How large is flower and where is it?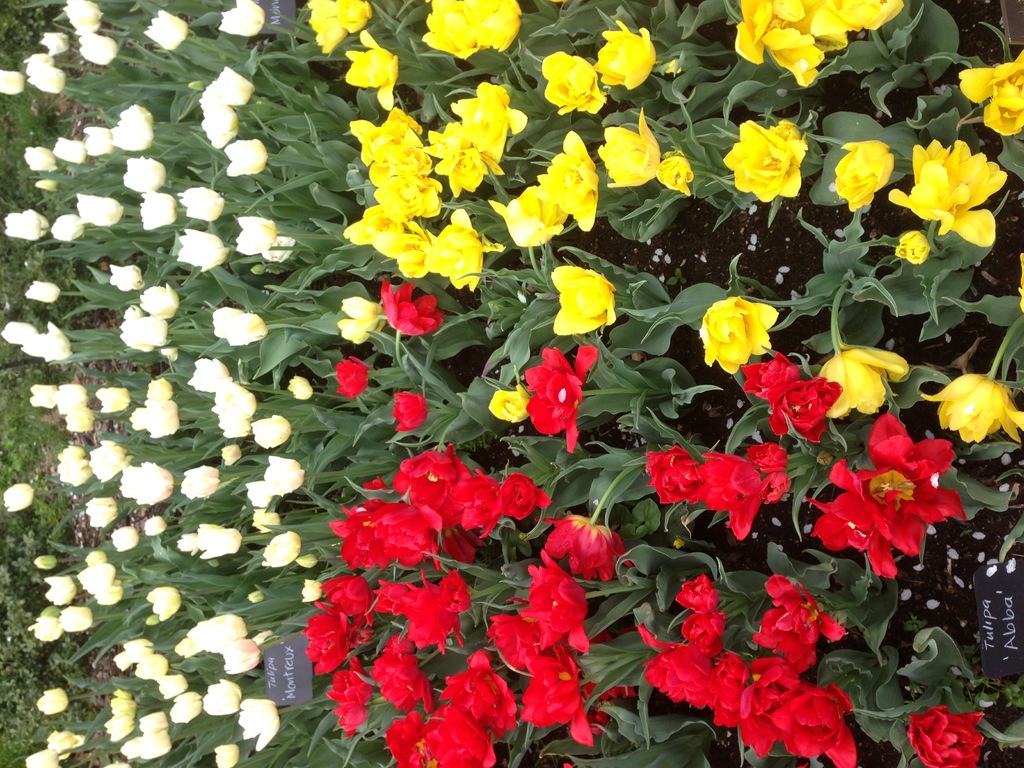
Bounding box: 84:492:123:529.
